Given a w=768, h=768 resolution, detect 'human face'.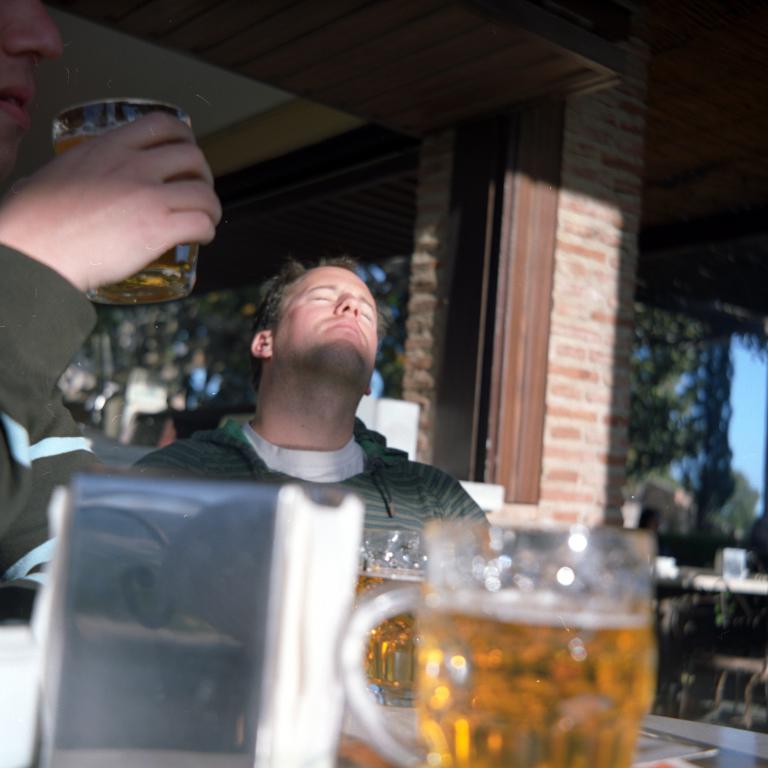
l=0, t=0, r=58, b=175.
